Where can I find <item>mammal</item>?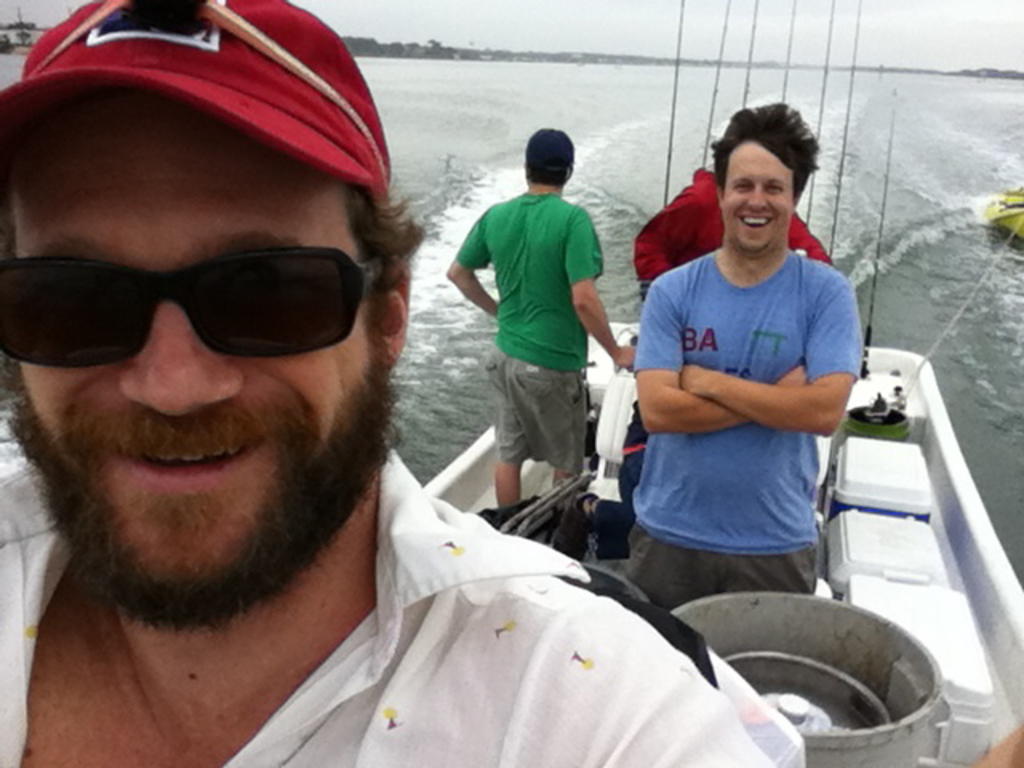
You can find it at locate(629, 166, 827, 499).
